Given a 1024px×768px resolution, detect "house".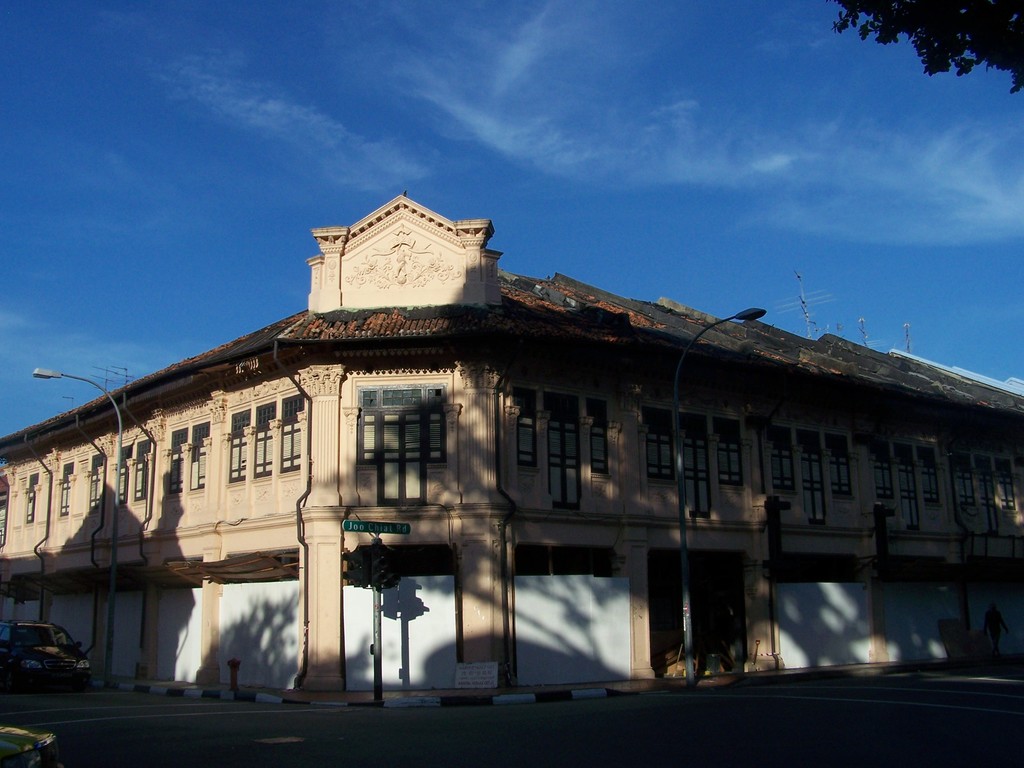
(x1=0, y1=193, x2=1023, y2=710).
